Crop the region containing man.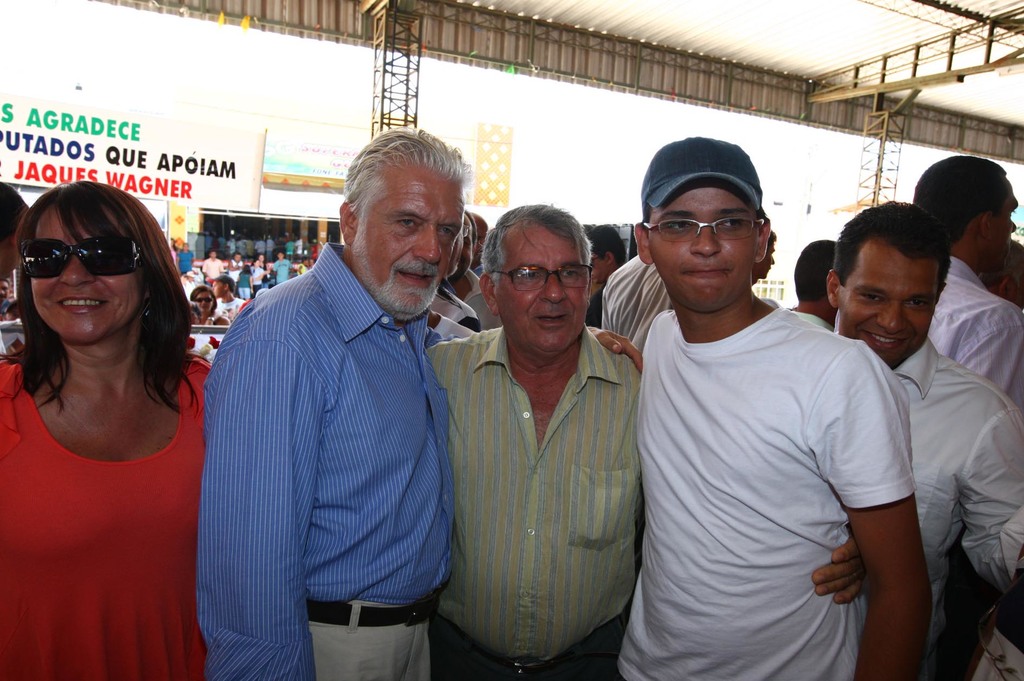
Crop region: [225, 252, 244, 278].
